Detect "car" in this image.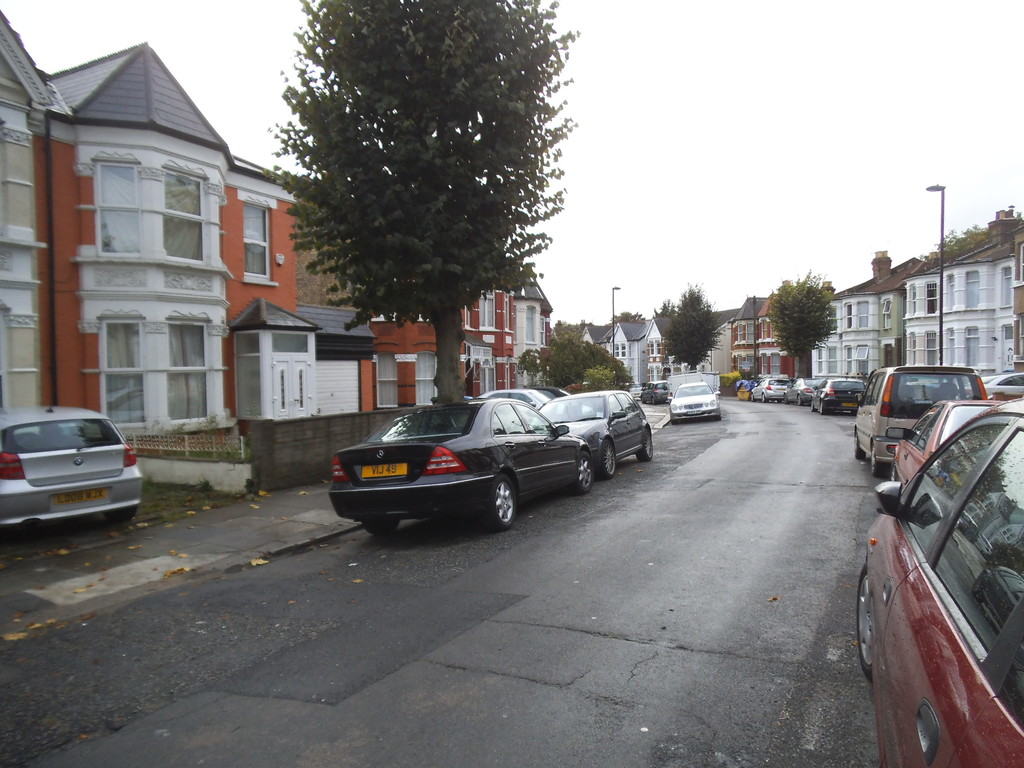
Detection: select_region(534, 384, 571, 399).
